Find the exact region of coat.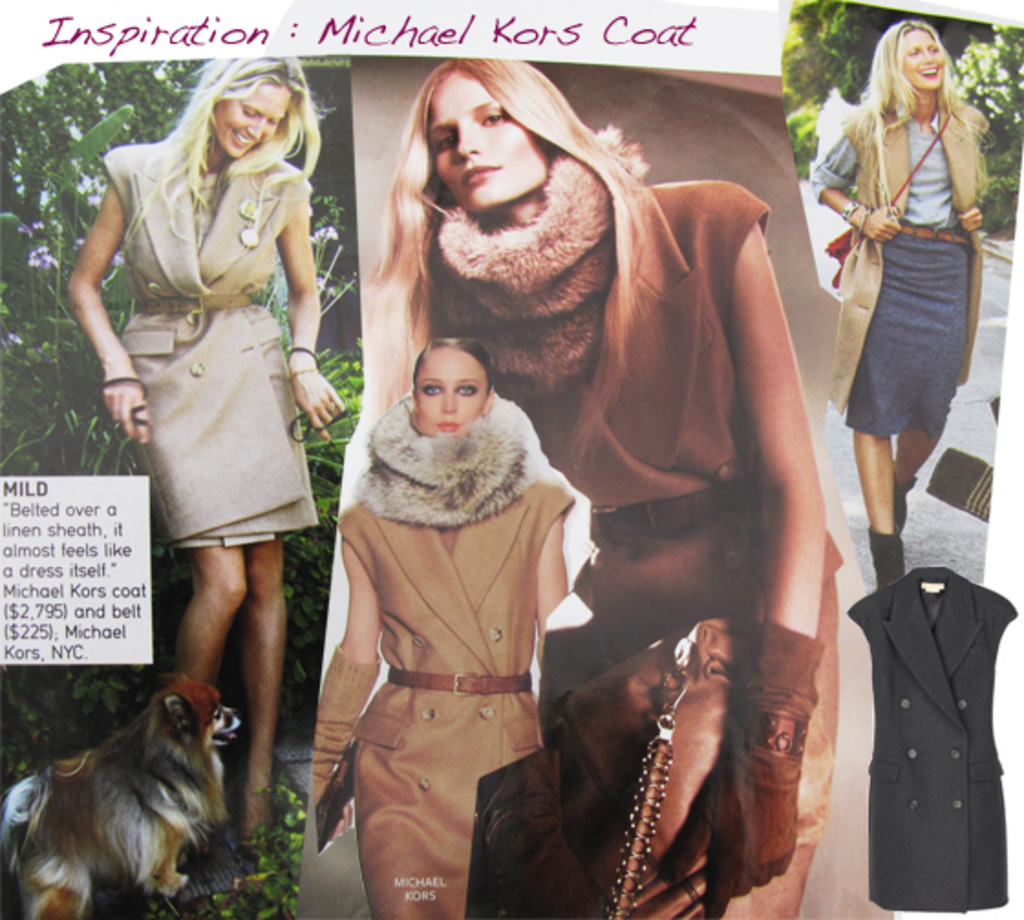
Exact region: 80 86 320 580.
